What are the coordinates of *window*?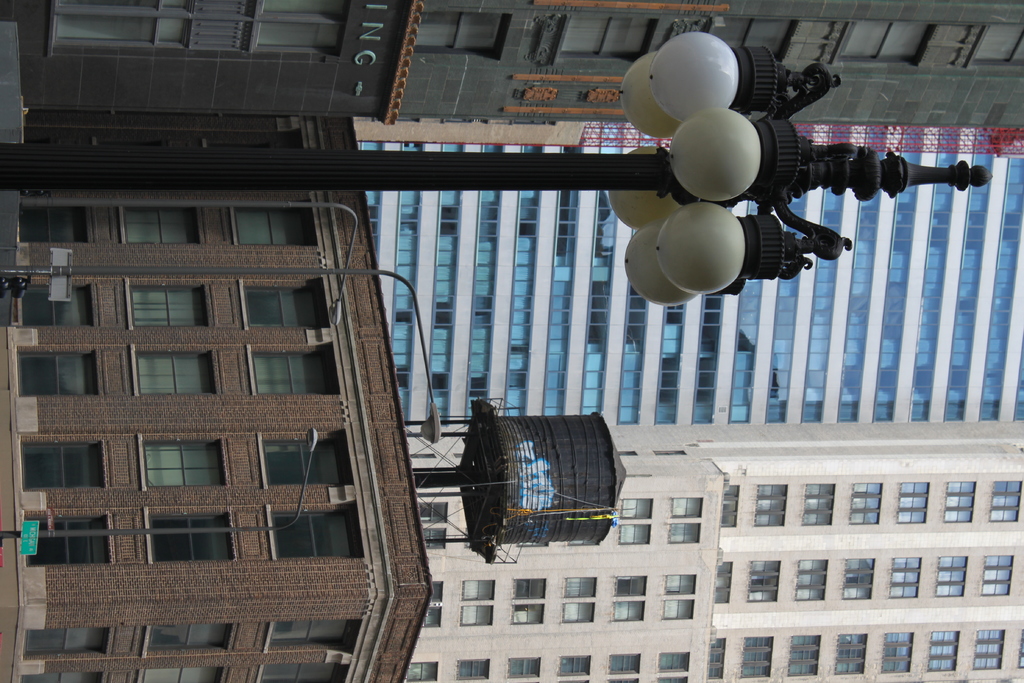
(18, 348, 100, 391).
